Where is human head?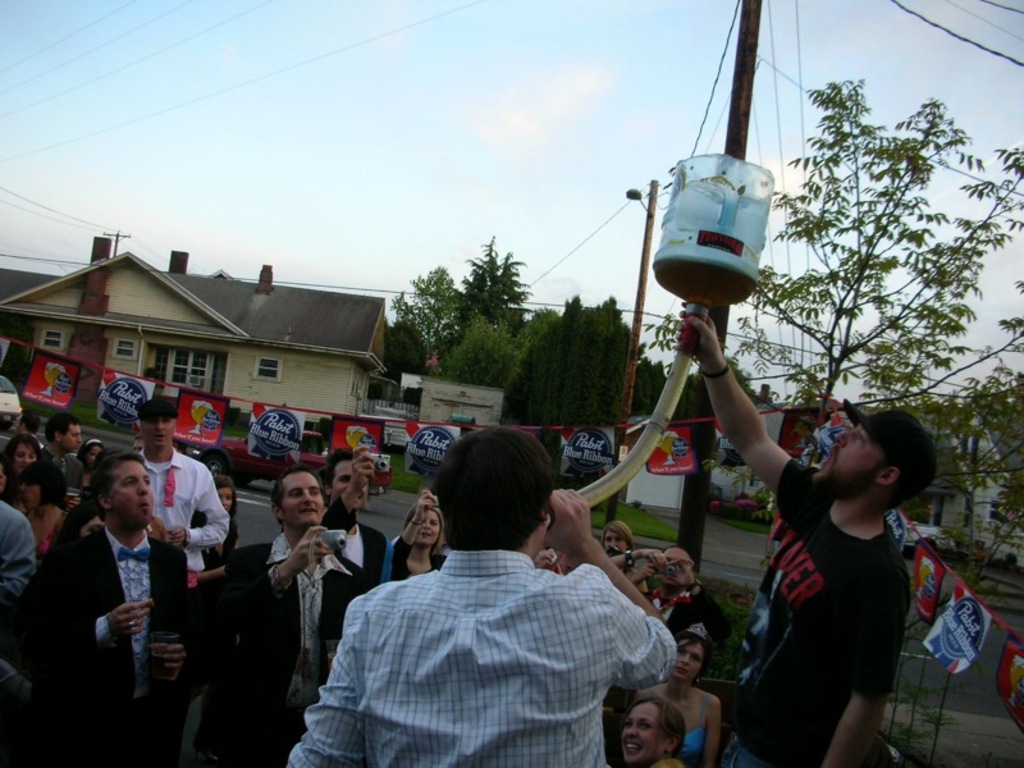
left=216, top=476, right=237, bottom=512.
